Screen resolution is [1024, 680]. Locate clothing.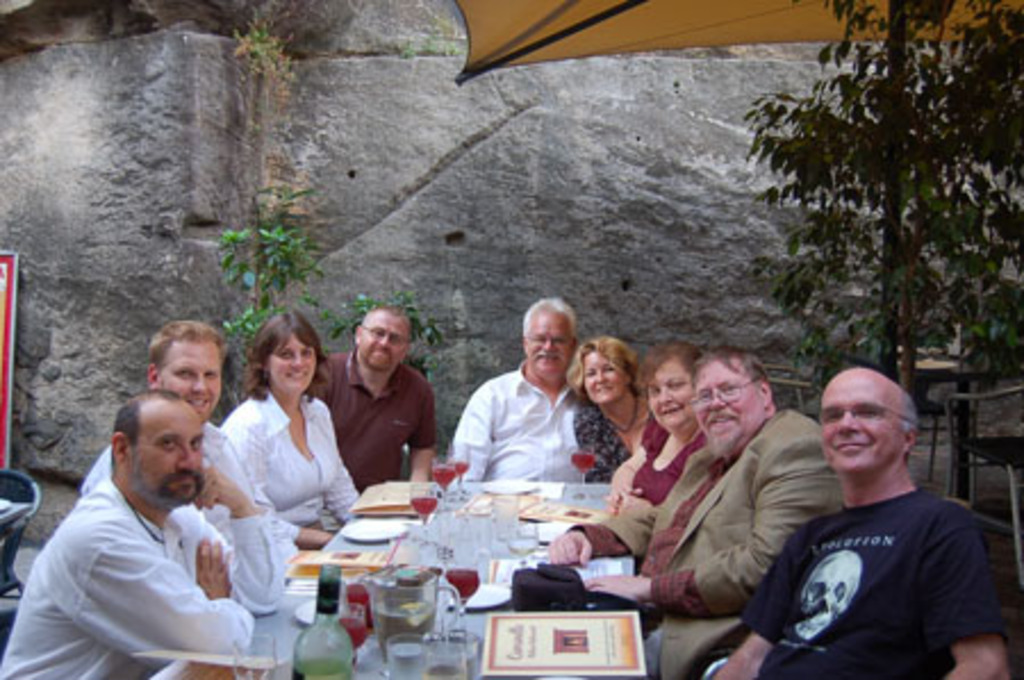
bbox=[567, 409, 847, 678].
